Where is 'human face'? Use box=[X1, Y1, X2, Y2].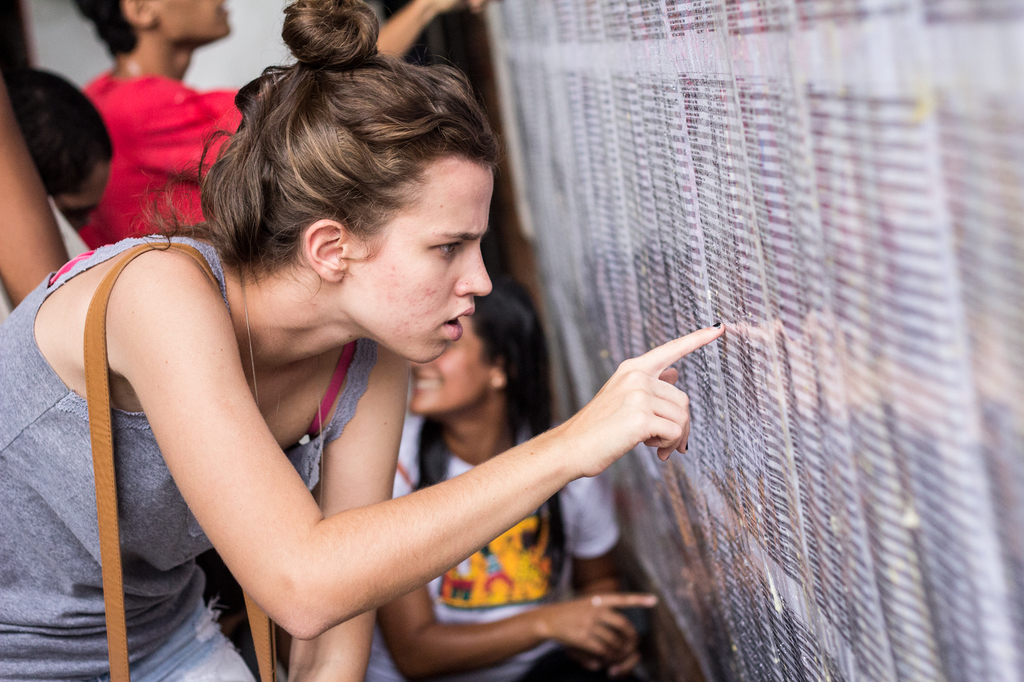
box=[360, 168, 496, 364].
